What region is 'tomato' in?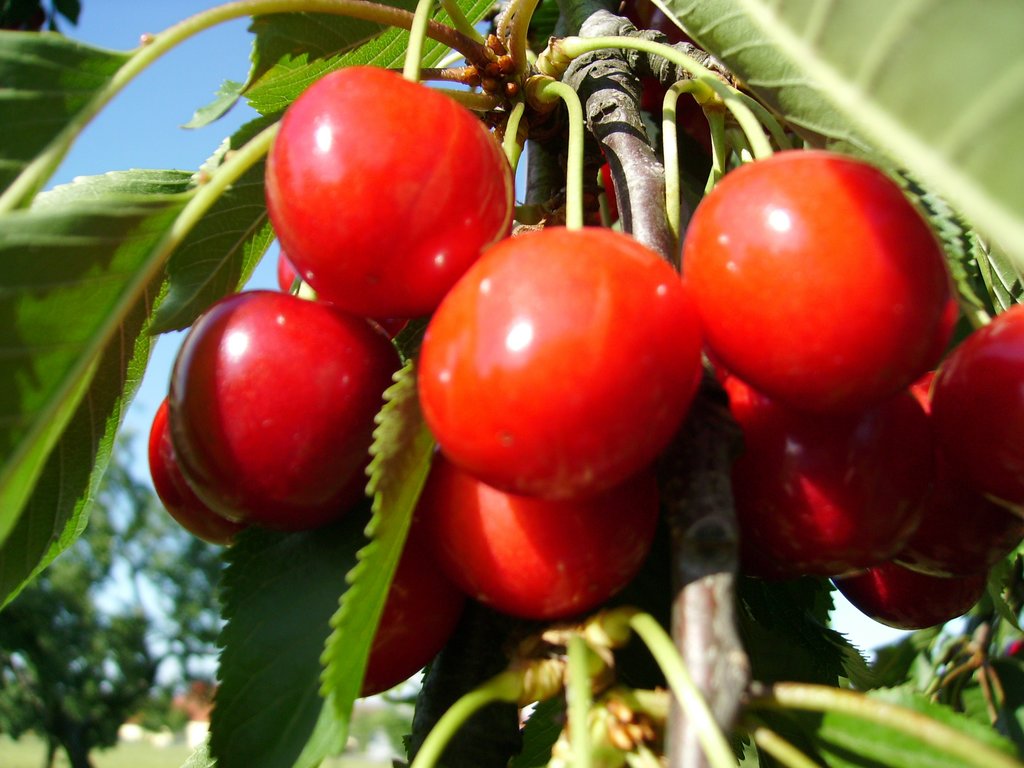
x1=928, y1=304, x2=1023, y2=502.
